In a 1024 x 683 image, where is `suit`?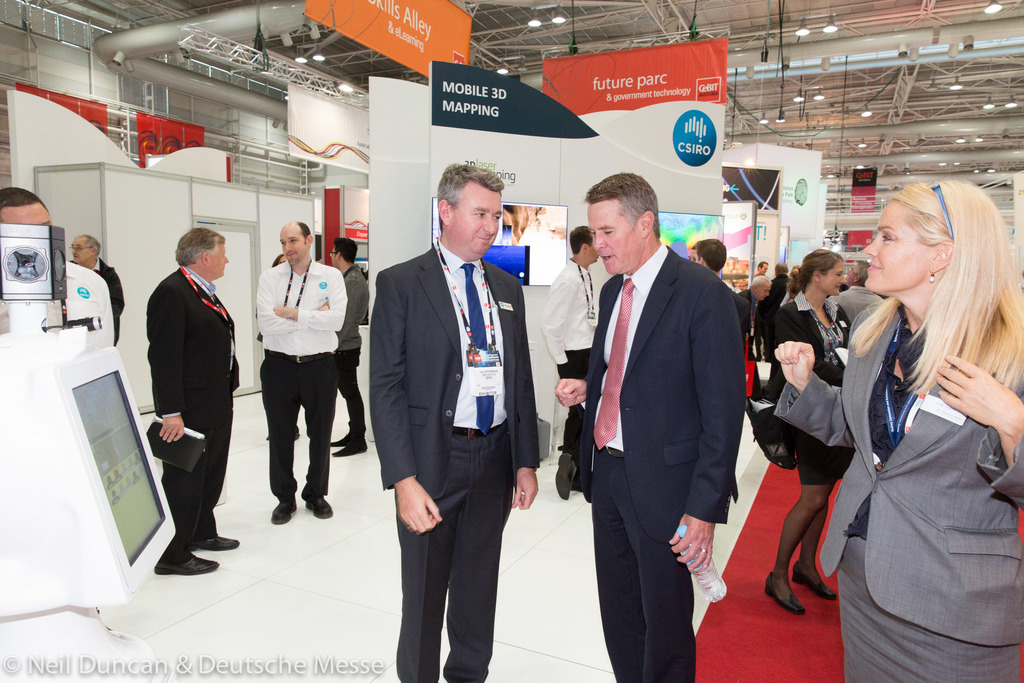
(left=728, top=295, right=752, bottom=331).
